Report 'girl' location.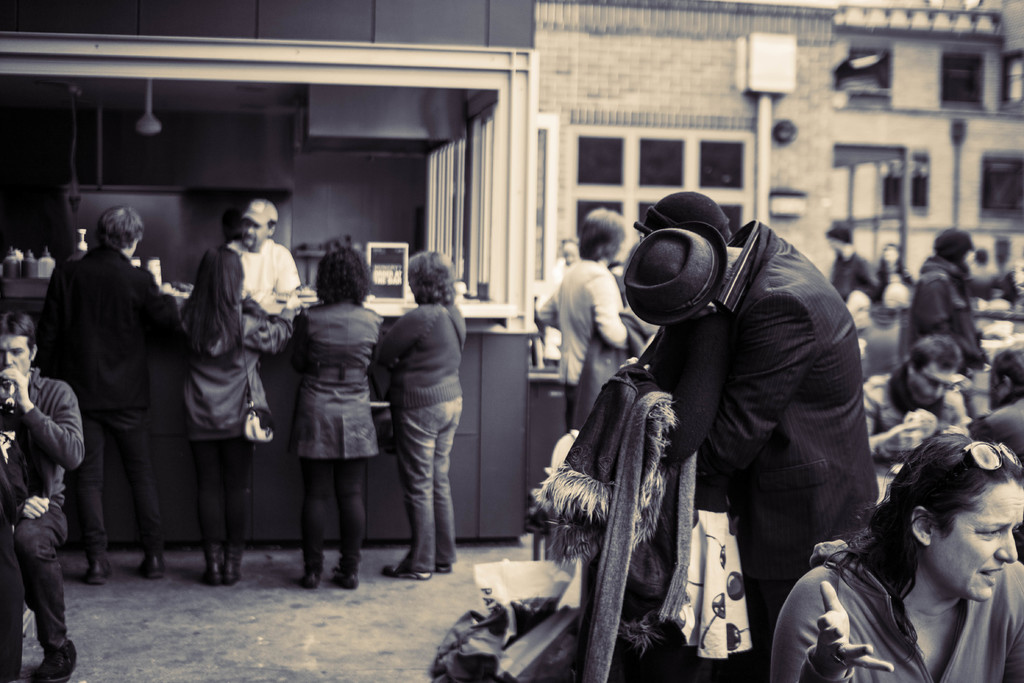
Report: 169 247 300 585.
